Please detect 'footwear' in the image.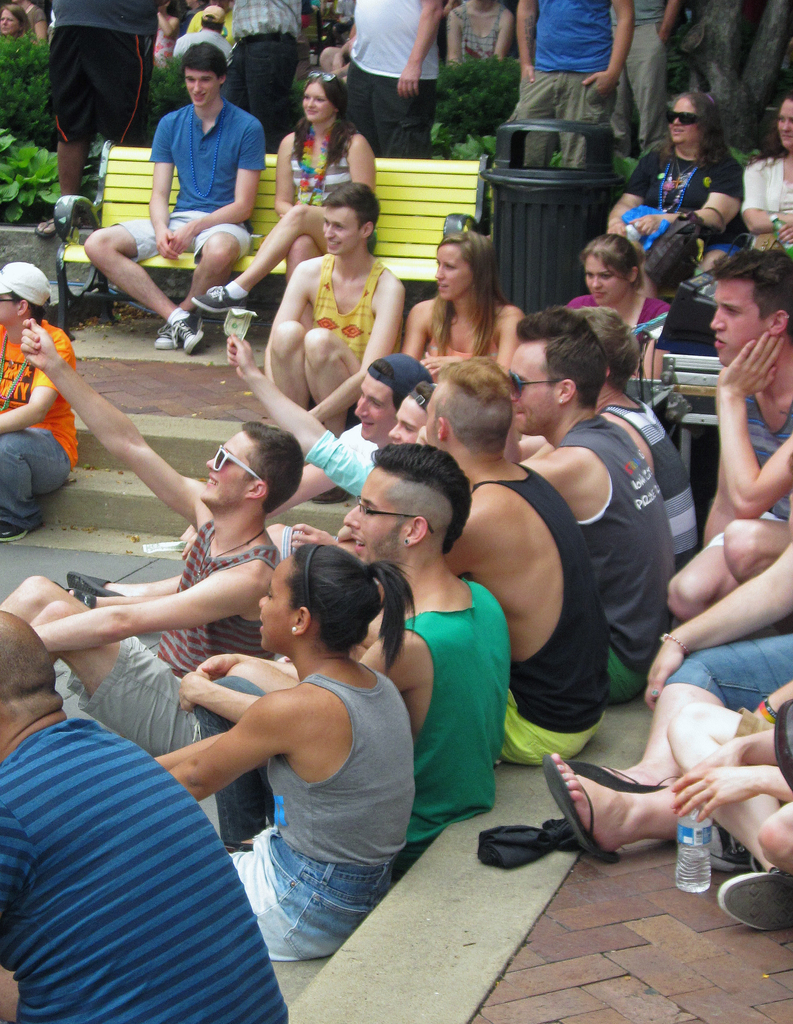
x1=192, y1=284, x2=248, y2=312.
